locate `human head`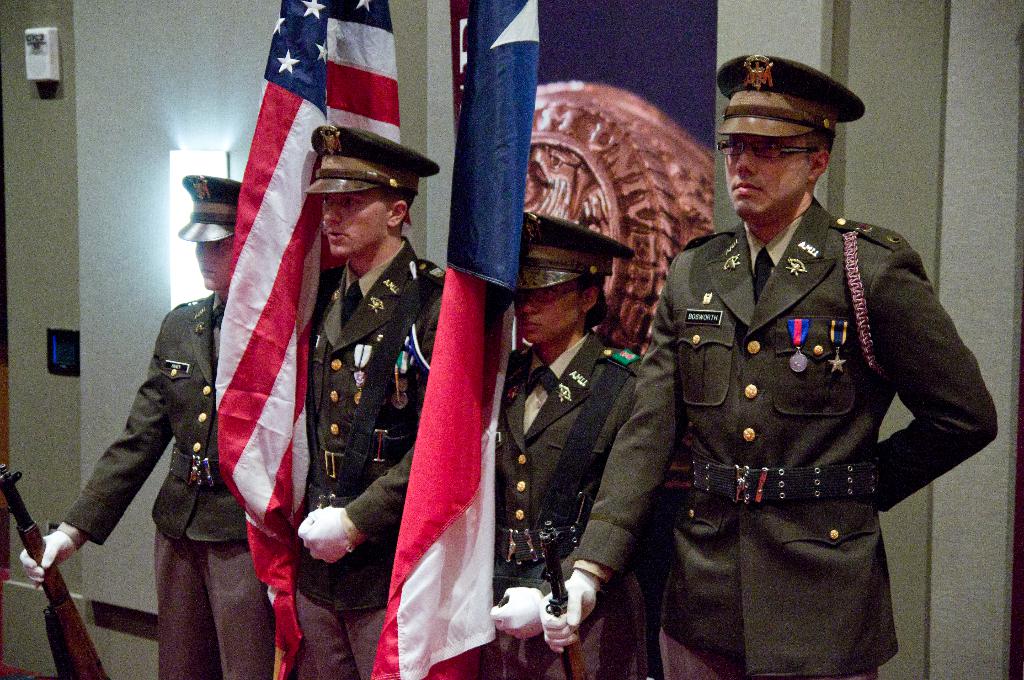
509,211,608,344
